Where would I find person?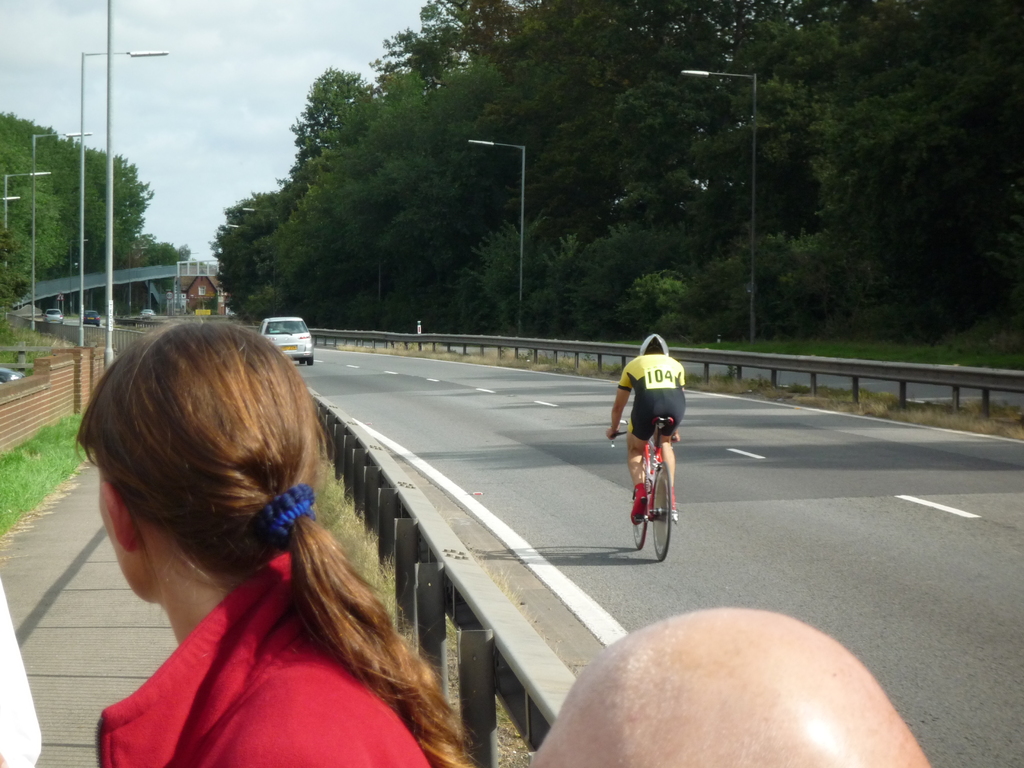
At bbox=[602, 336, 691, 527].
